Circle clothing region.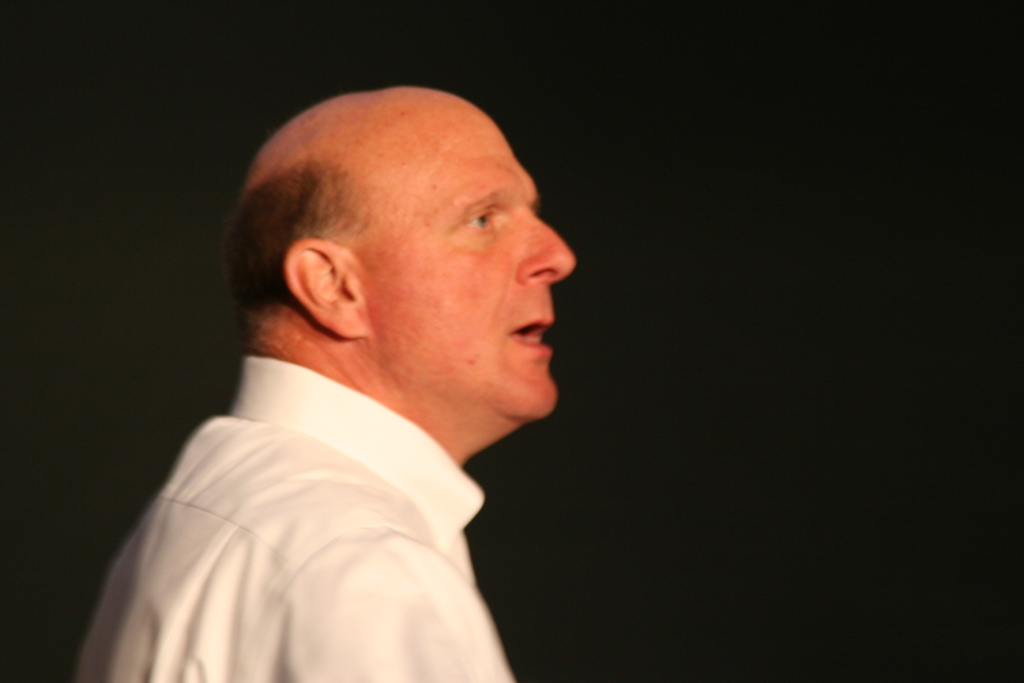
Region: (56, 342, 561, 682).
